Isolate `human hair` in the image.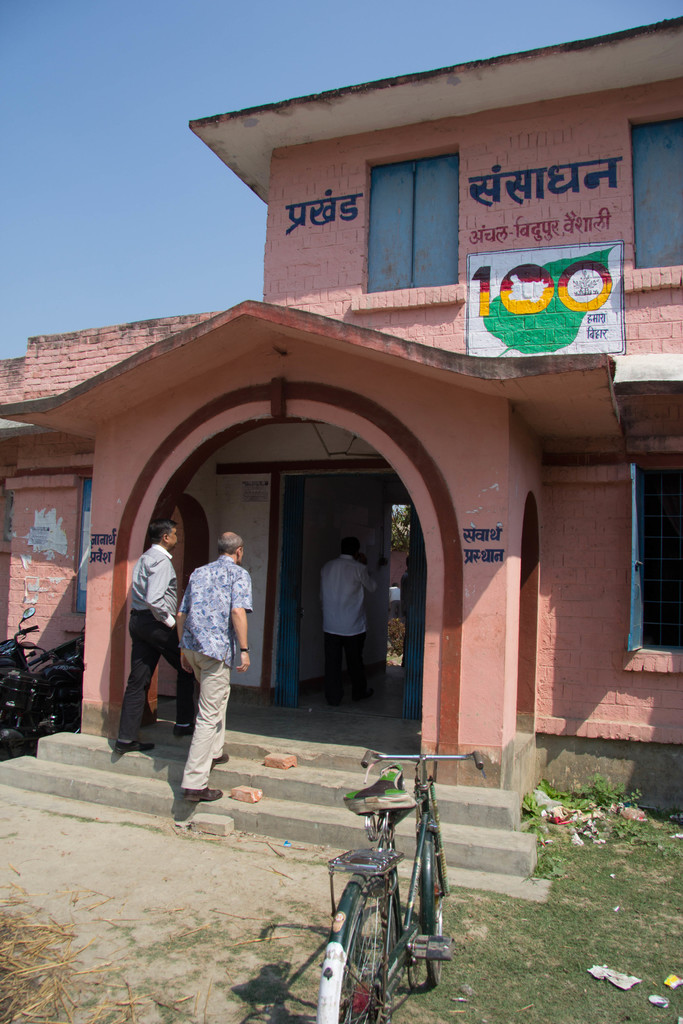
Isolated region: 145:524:174:547.
